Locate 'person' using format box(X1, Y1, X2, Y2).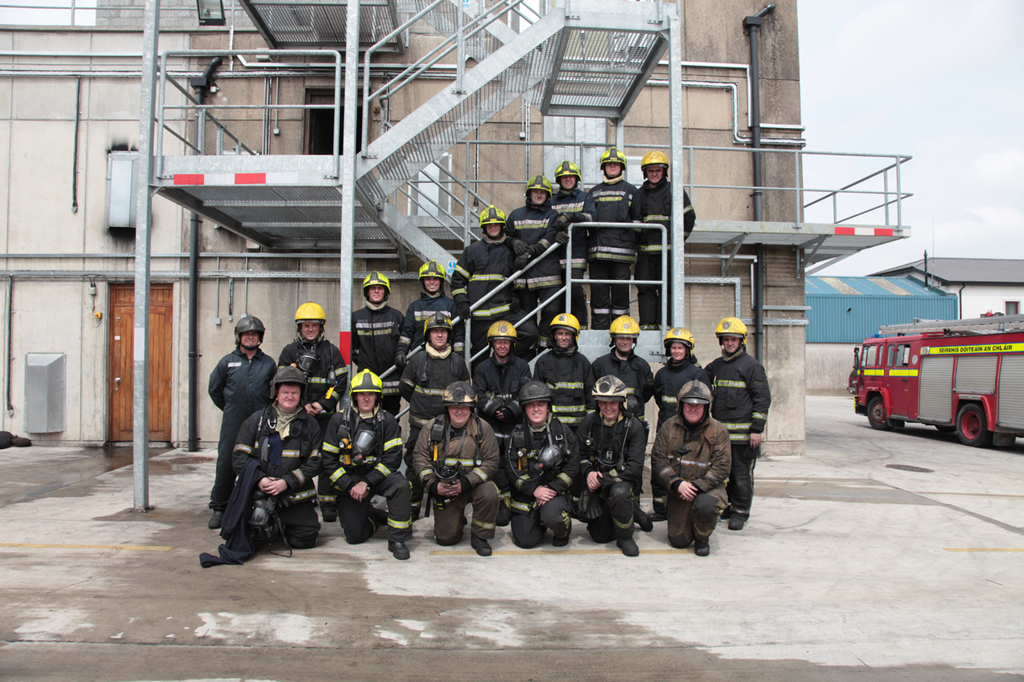
box(276, 300, 349, 522).
